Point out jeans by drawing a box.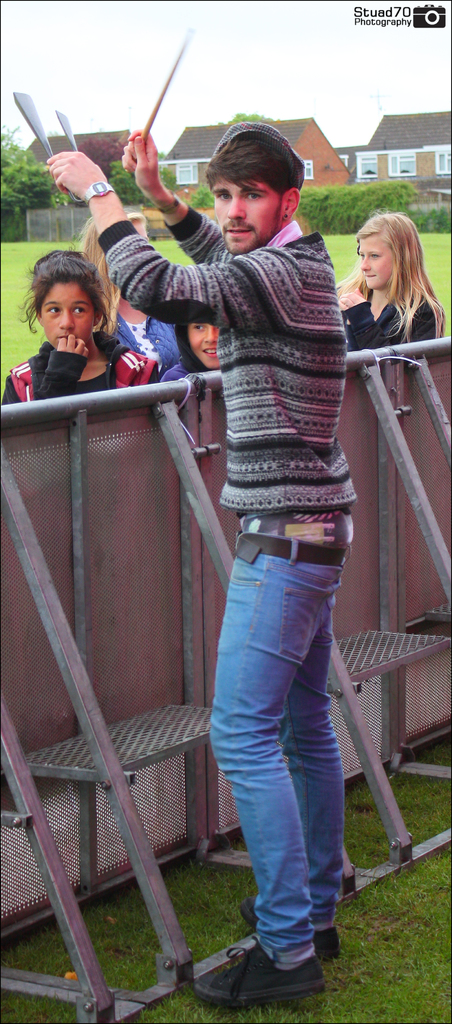
x1=203 y1=531 x2=347 y2=950.
